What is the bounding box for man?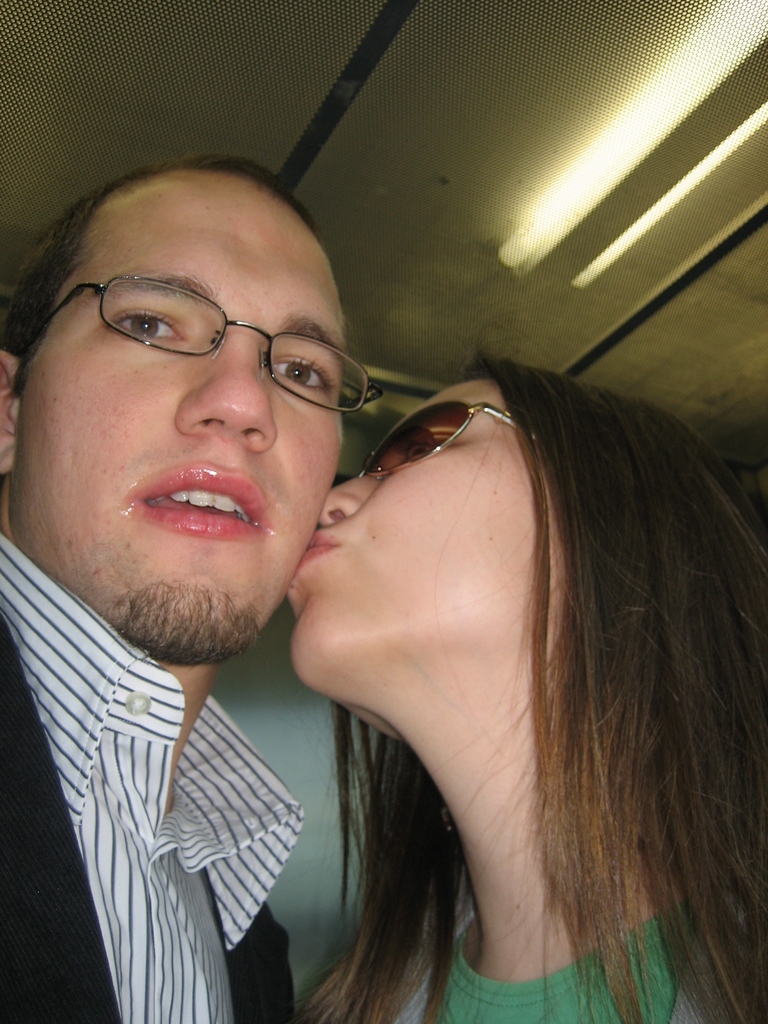
<bbox>0, 156, 346, 1023</bbox>.
